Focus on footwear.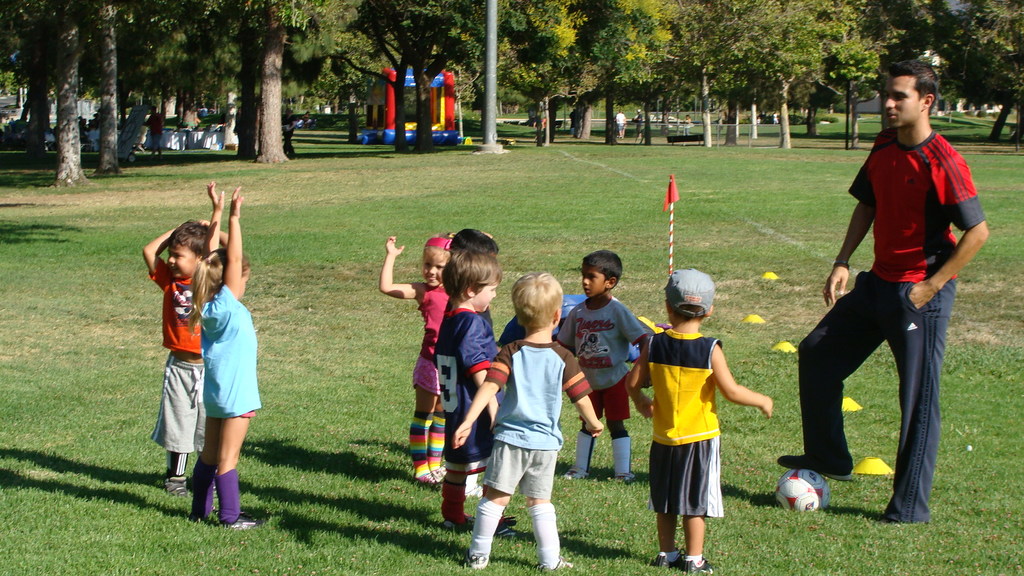
Focused at 547/559/573/569.
